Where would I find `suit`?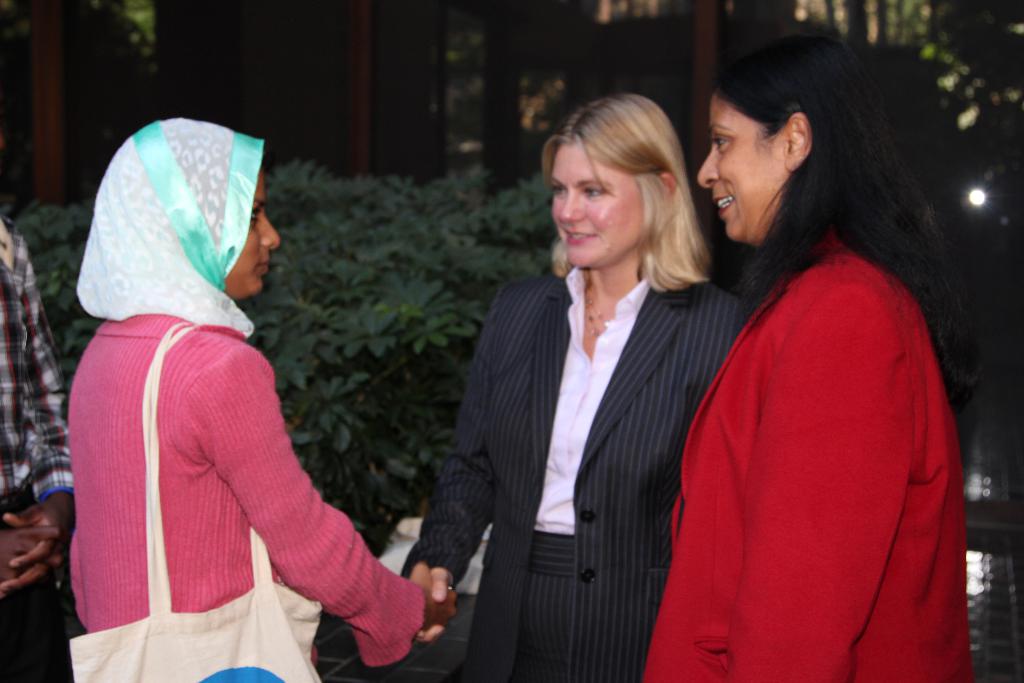
At (left=400, top=267, right=748, bottom=682).
